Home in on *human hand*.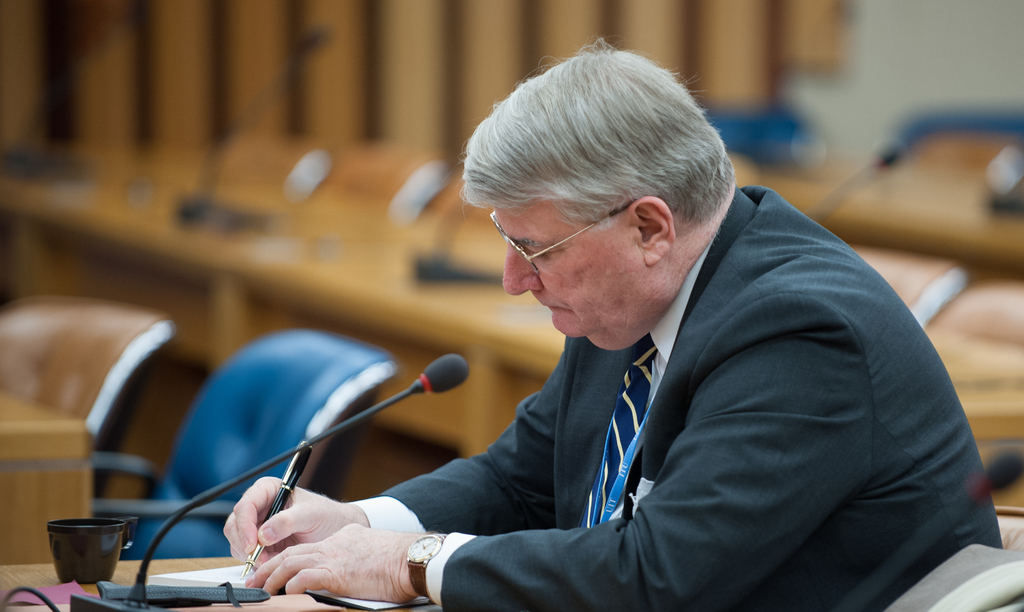
Homed in at left=223, top=475, right=362, bottom=572.
